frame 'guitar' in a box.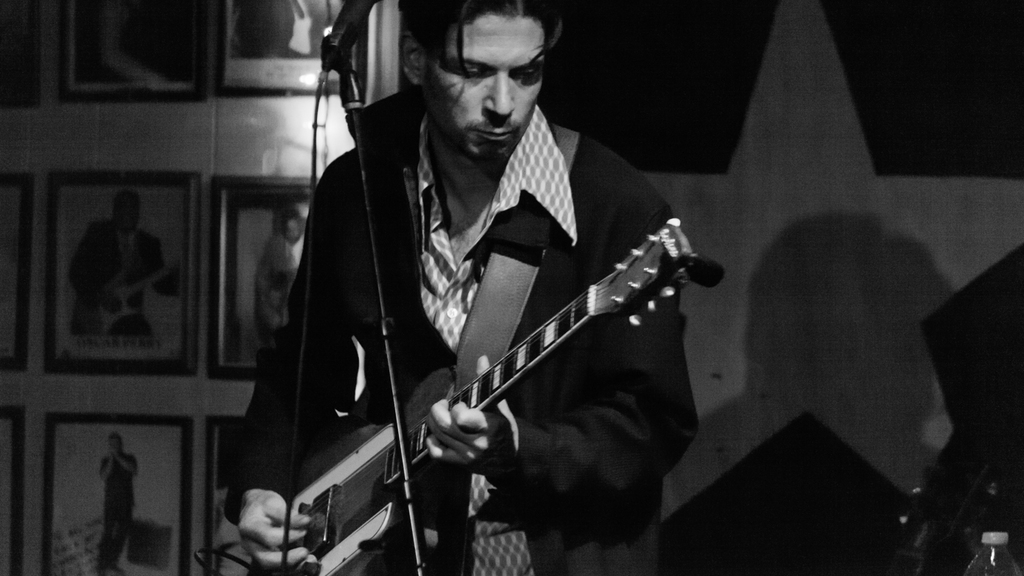
x1=251 y1=154 x2=728 y2=541.
